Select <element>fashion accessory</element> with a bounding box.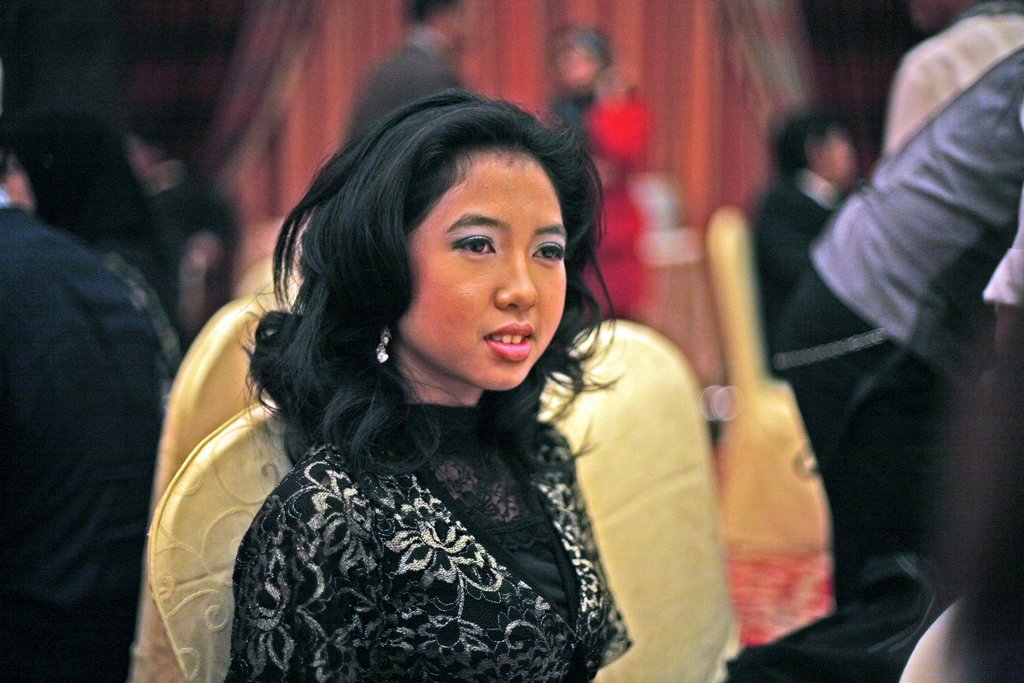
374, 325, 390, 364.
